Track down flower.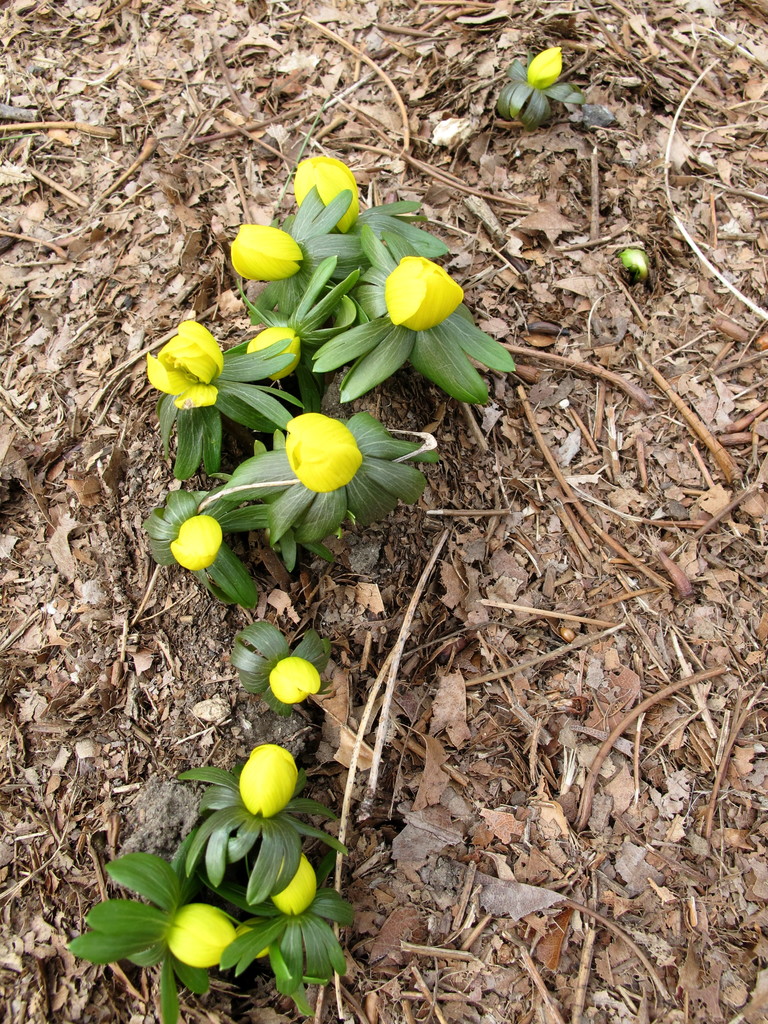
Tracked to [x1=265, y1=655, x2=328, y2=712].
